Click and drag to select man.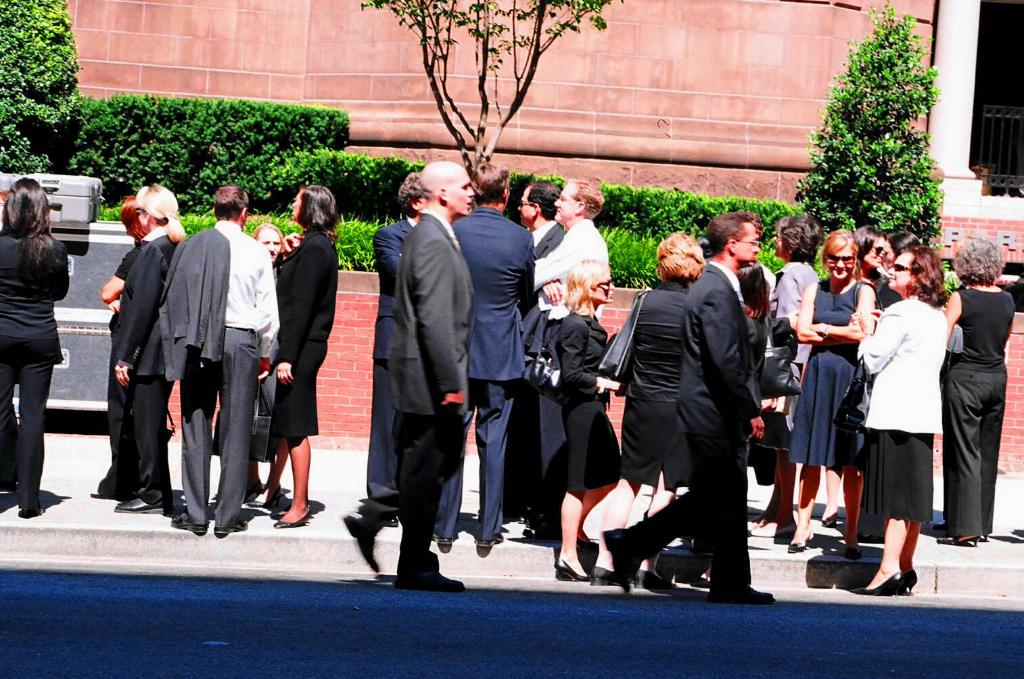
Selection: {"x1": 528, "y1": 174, "x2": 612, "y2": 530}.
